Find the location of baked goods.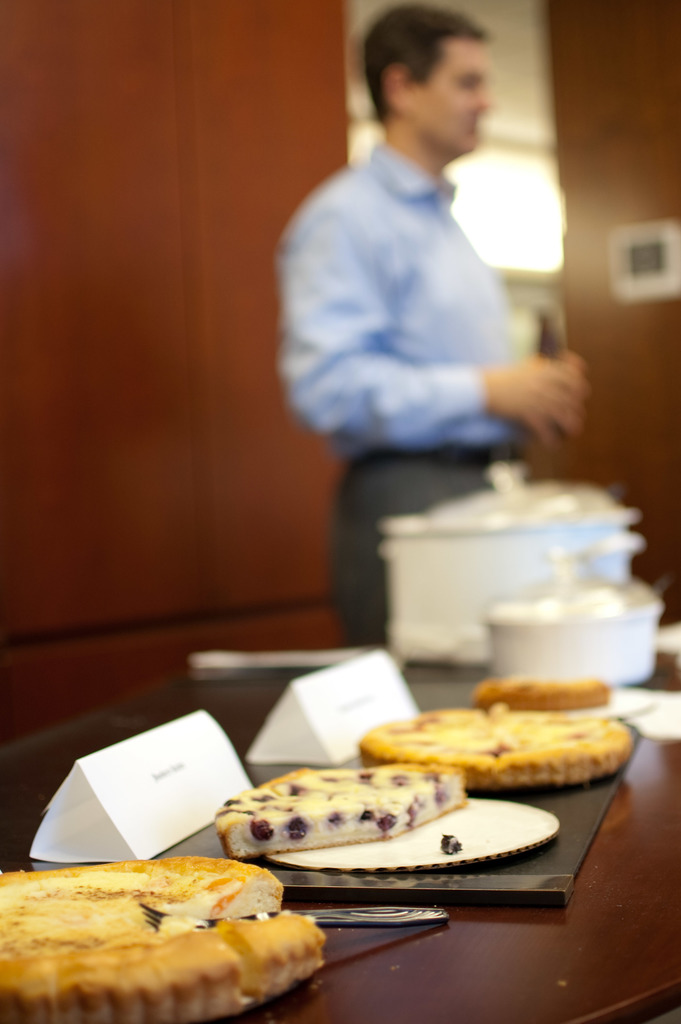
Location: (x1=356, y1=704, x2=632, y2=796).
